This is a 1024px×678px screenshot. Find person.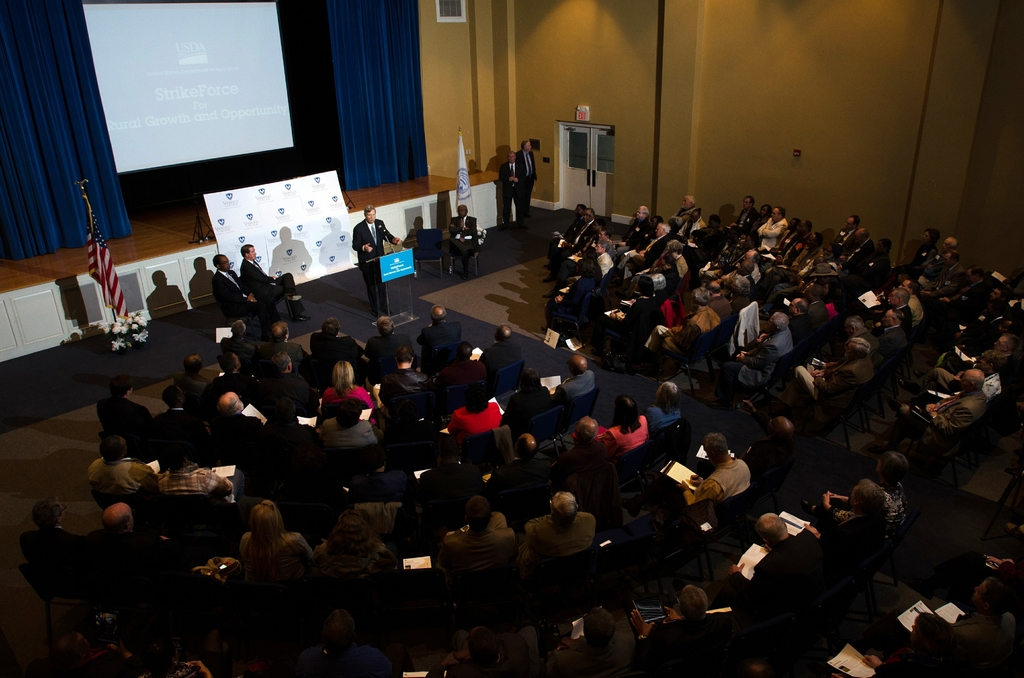
Bounding box: x1=678, y1=426, x2=749, y2=509.
